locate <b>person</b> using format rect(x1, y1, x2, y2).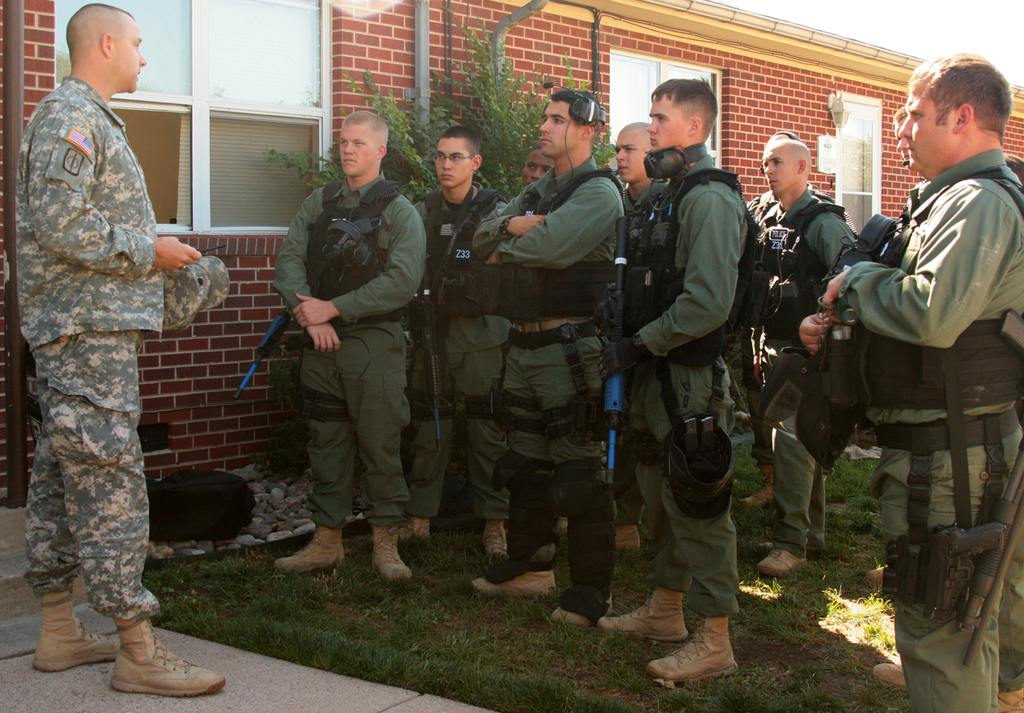
rect(411, 120, 503, 586).
